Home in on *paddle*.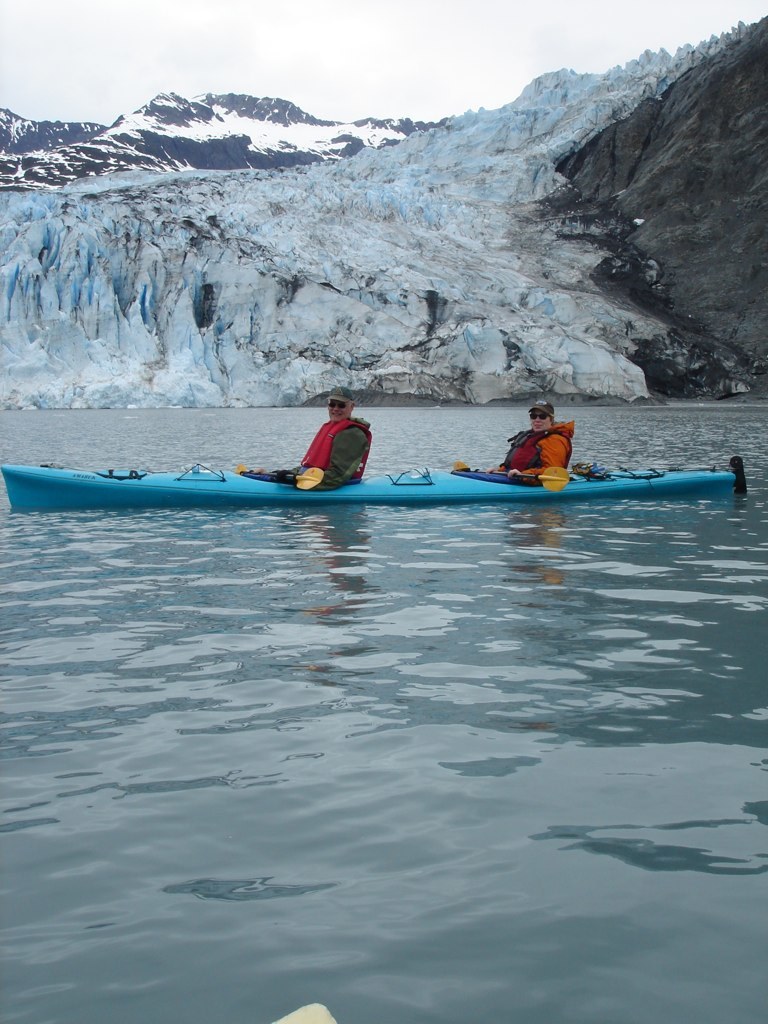
Homed in at [left=234, top=463, right=328, bottom=493].
